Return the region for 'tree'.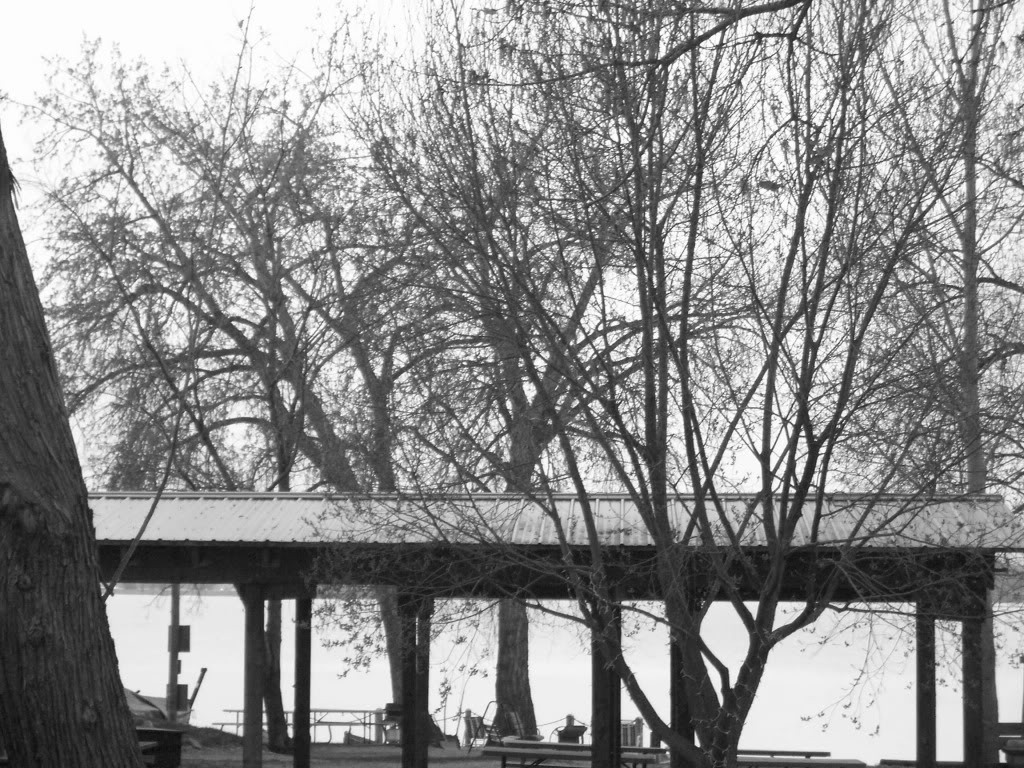
[50,0,983,767].
